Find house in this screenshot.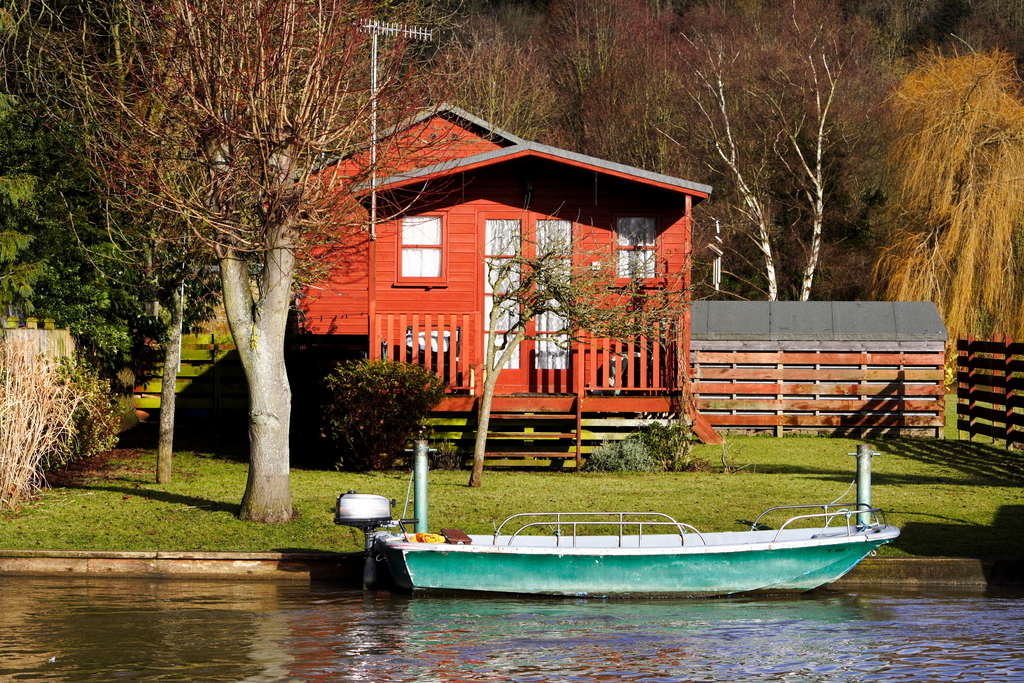
The bounding box for house is [715,286,936,461].
